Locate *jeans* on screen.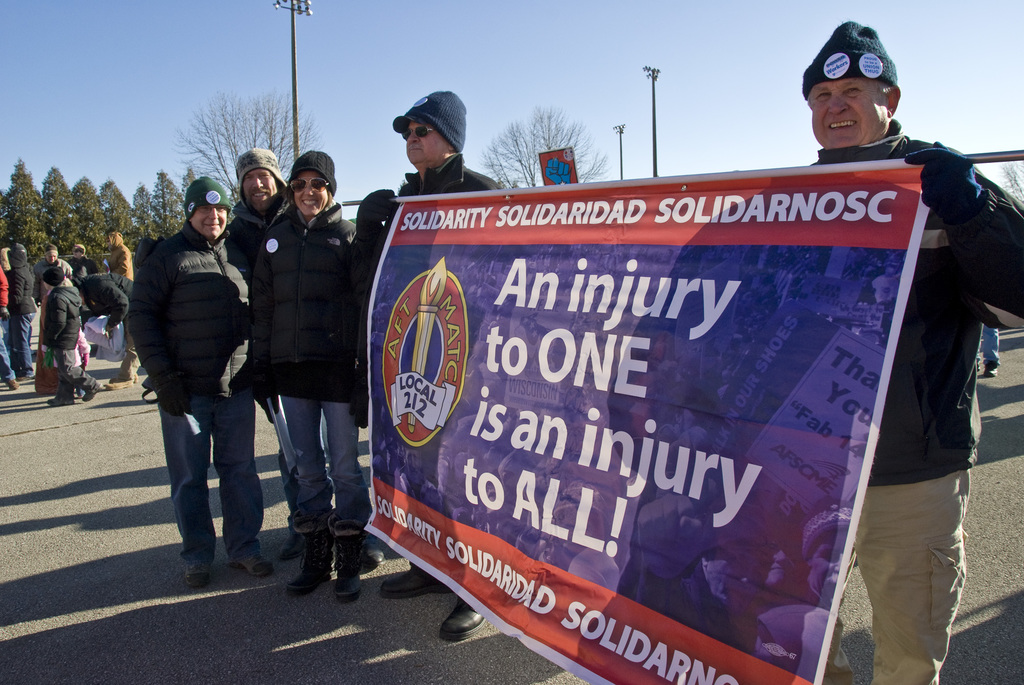
On screen at (x1=53, y1=348, x2=109, y2=401).
